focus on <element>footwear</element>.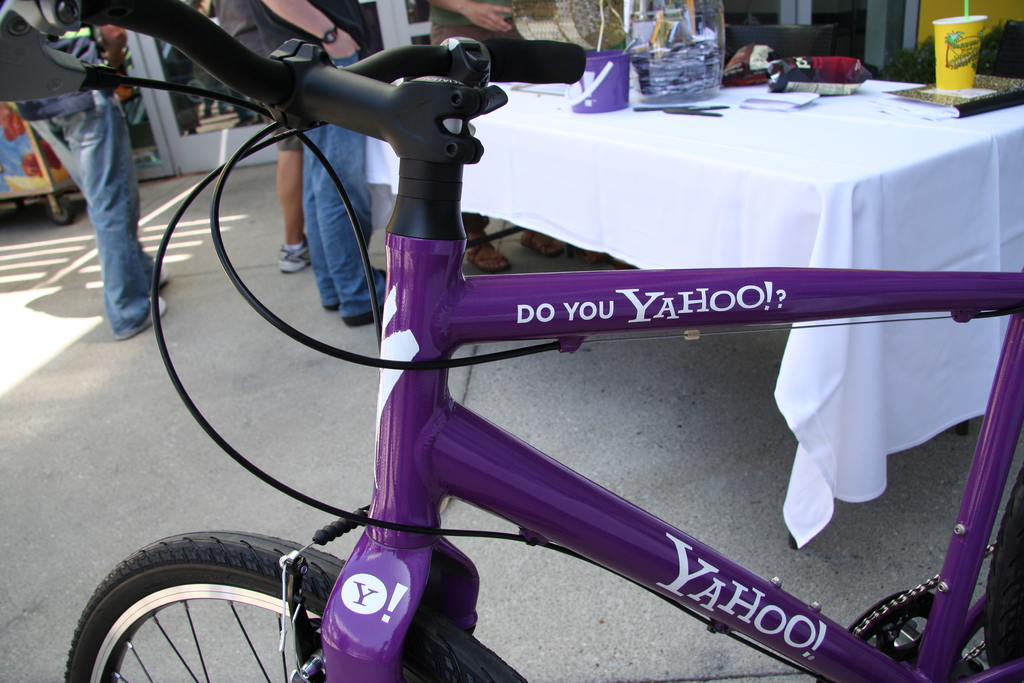
Focused at (x1=278, y1=234, x2=310, y2=275).
